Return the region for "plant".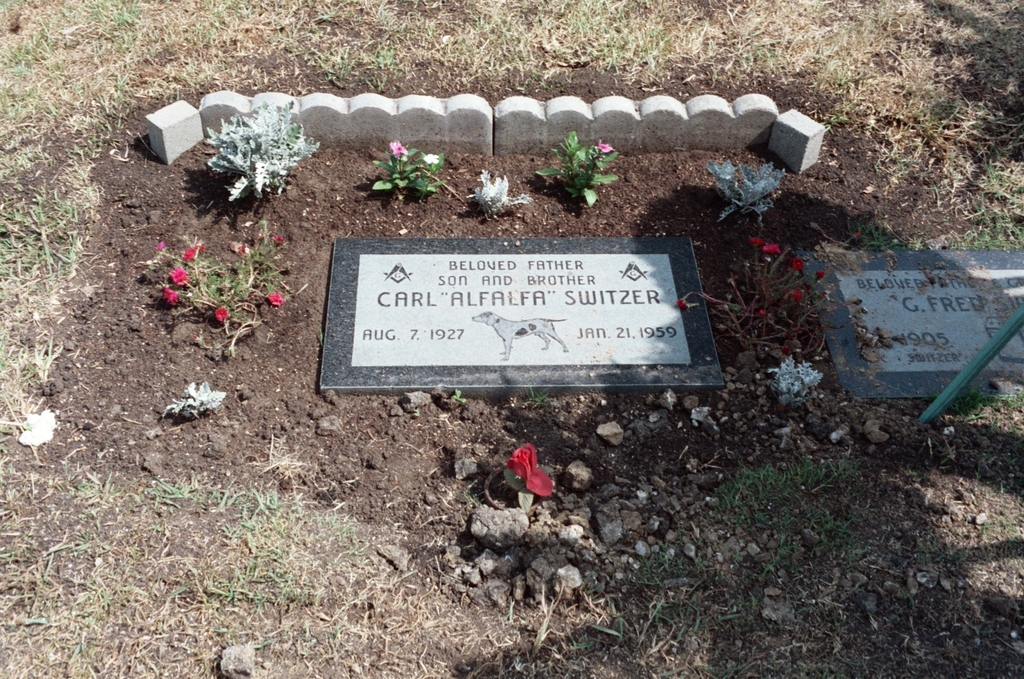
rect(200, 99, 321, 202).
